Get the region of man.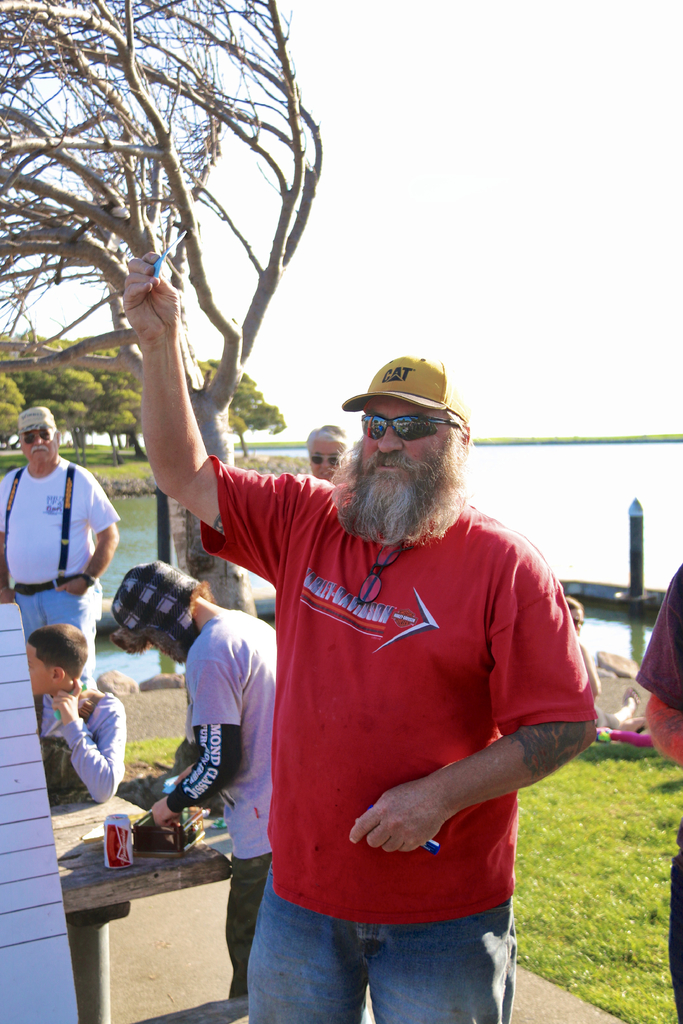
bbox=[0, 405, 120, 690].
